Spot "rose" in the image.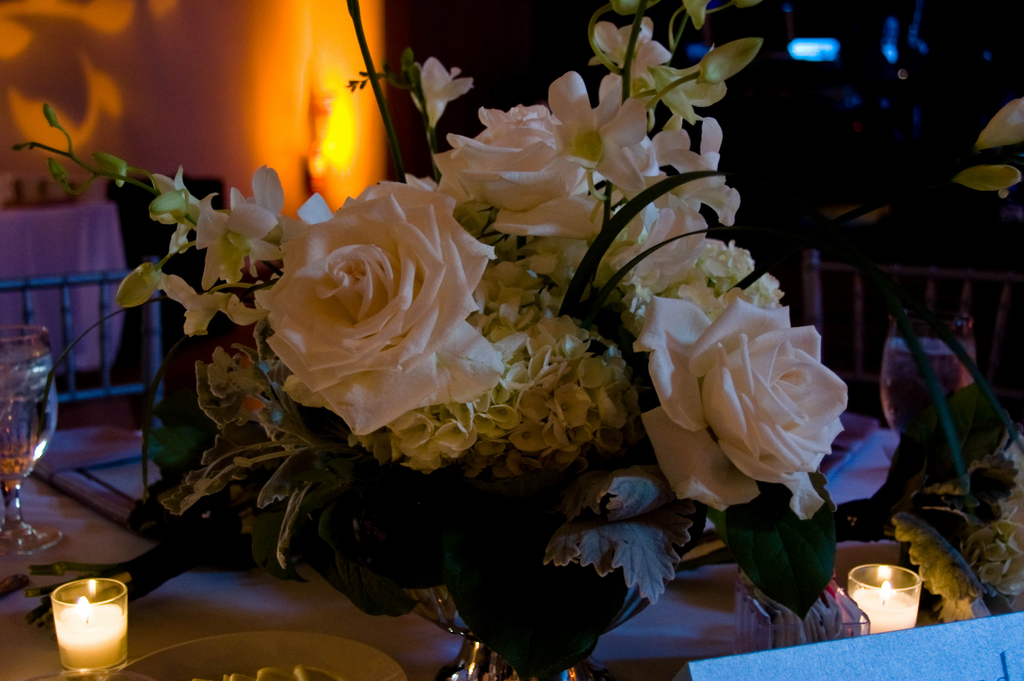
"rose" found at (left=630, top=298, right=849, bottom=525).
